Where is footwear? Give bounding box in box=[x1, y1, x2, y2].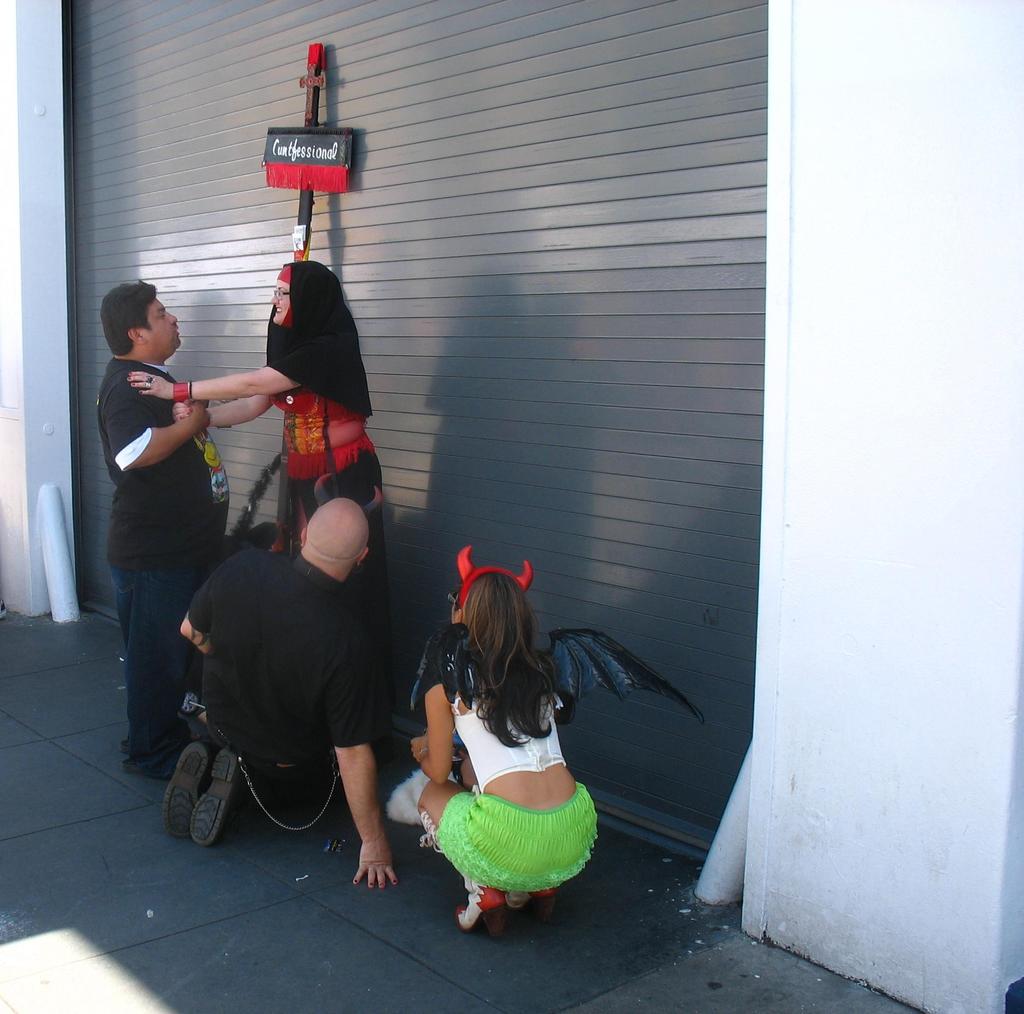
box=[161, 744, 207, 848].
